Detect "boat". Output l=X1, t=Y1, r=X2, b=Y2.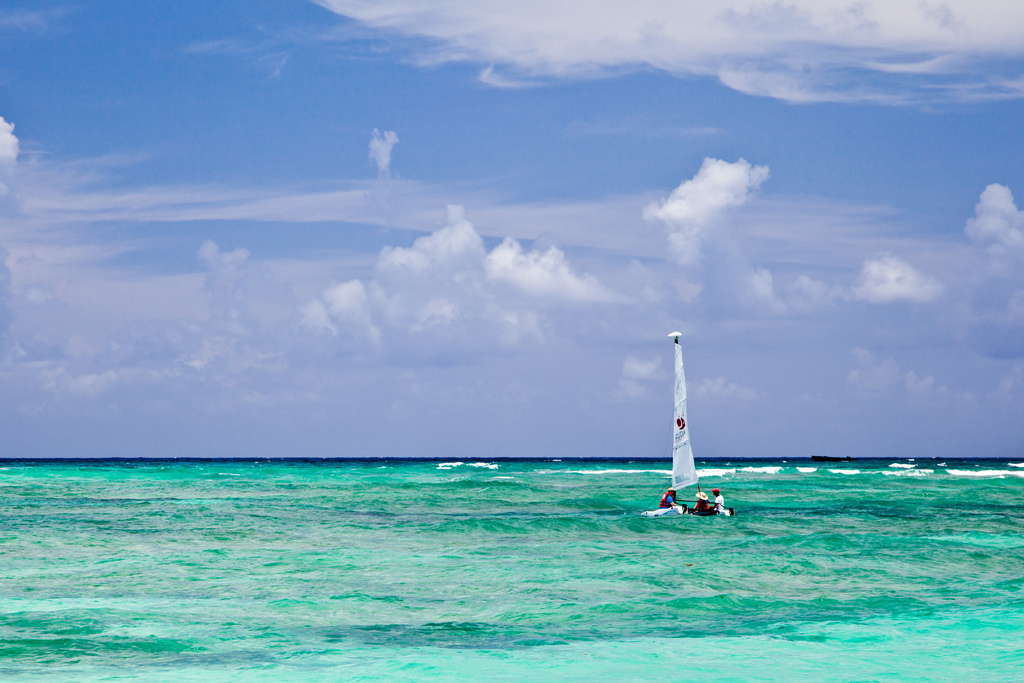
l=644, t=333, r=739, b=534.
